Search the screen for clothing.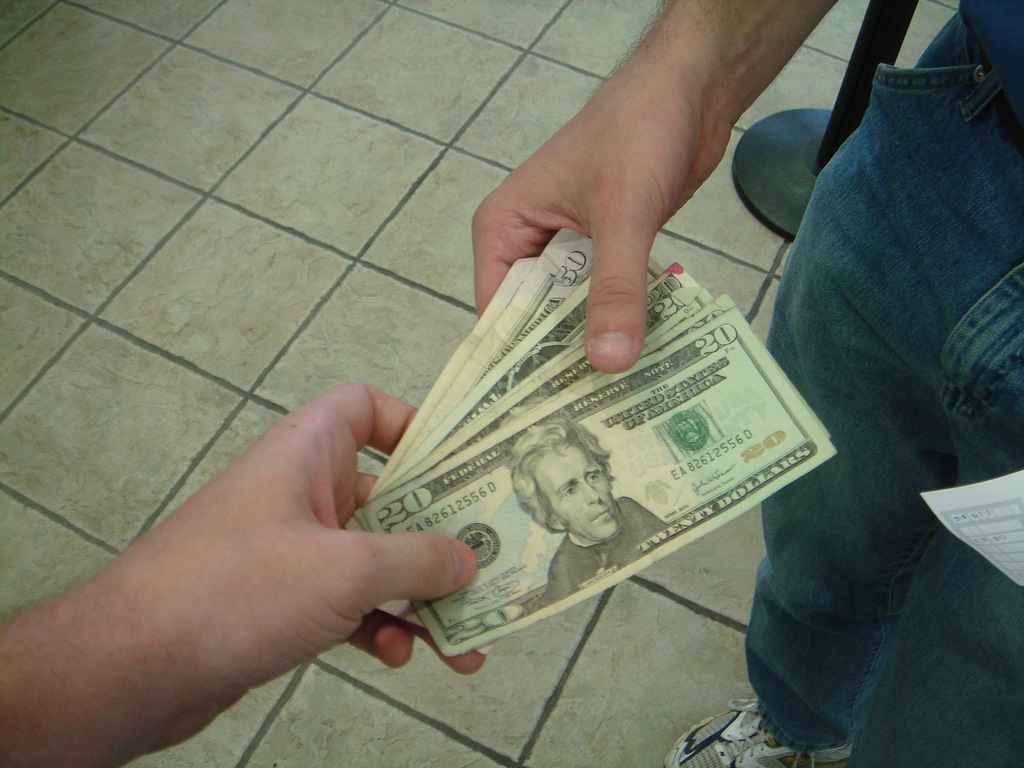
Found at <region>736, 9, 1023, 735</region>.
